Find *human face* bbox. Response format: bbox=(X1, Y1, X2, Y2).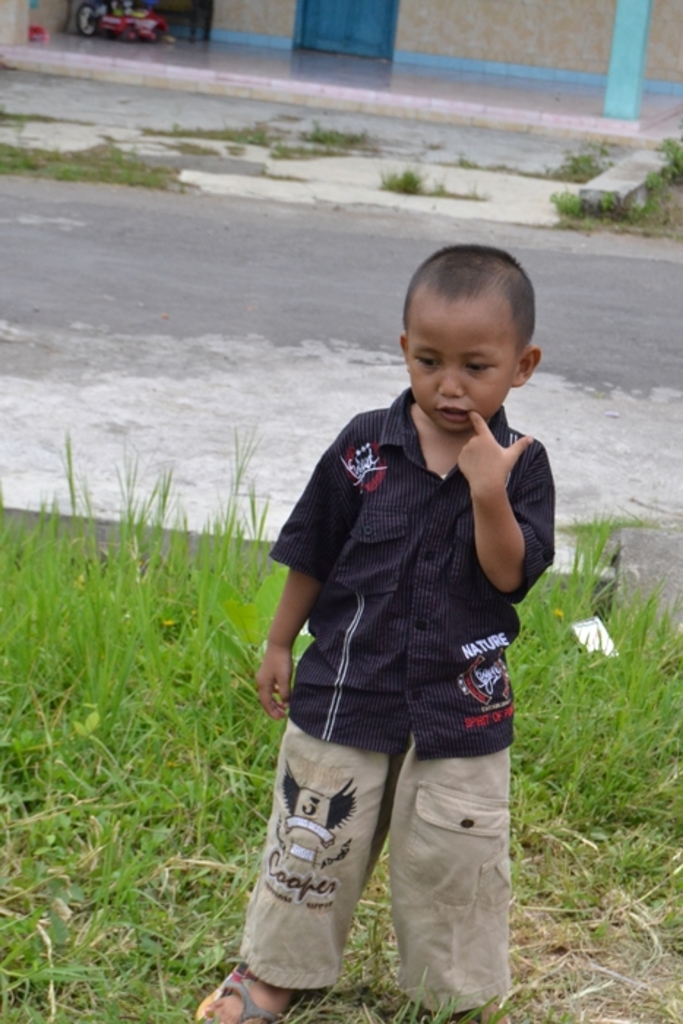
bbox=(408, 306, 513, 437).
